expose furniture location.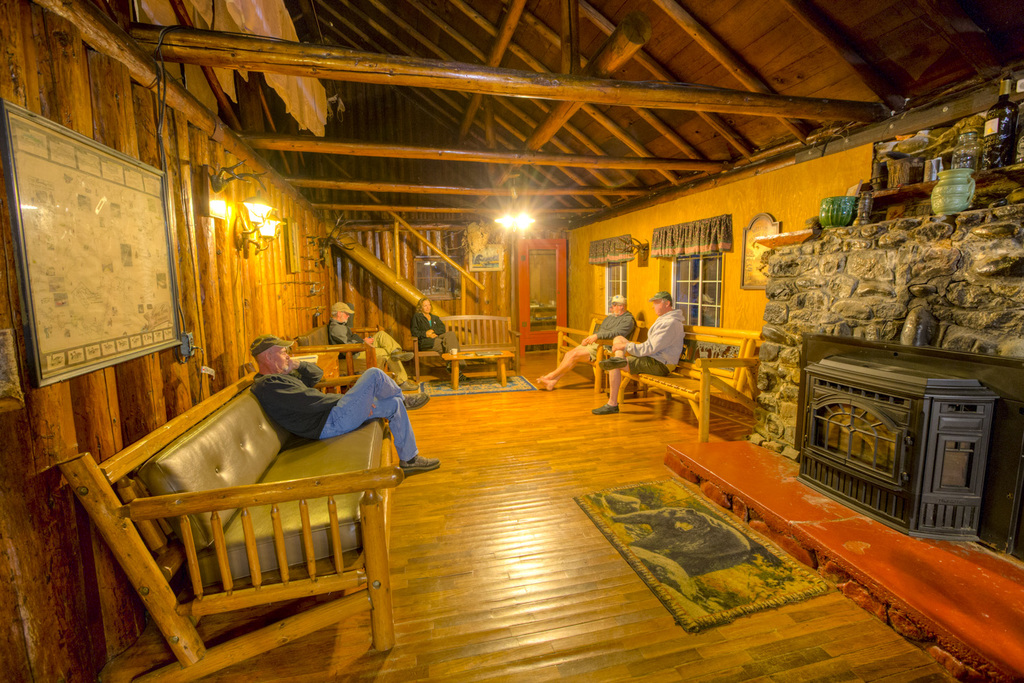
Exposed at (x1=794, y1=354, x2=1000, y2=543).
